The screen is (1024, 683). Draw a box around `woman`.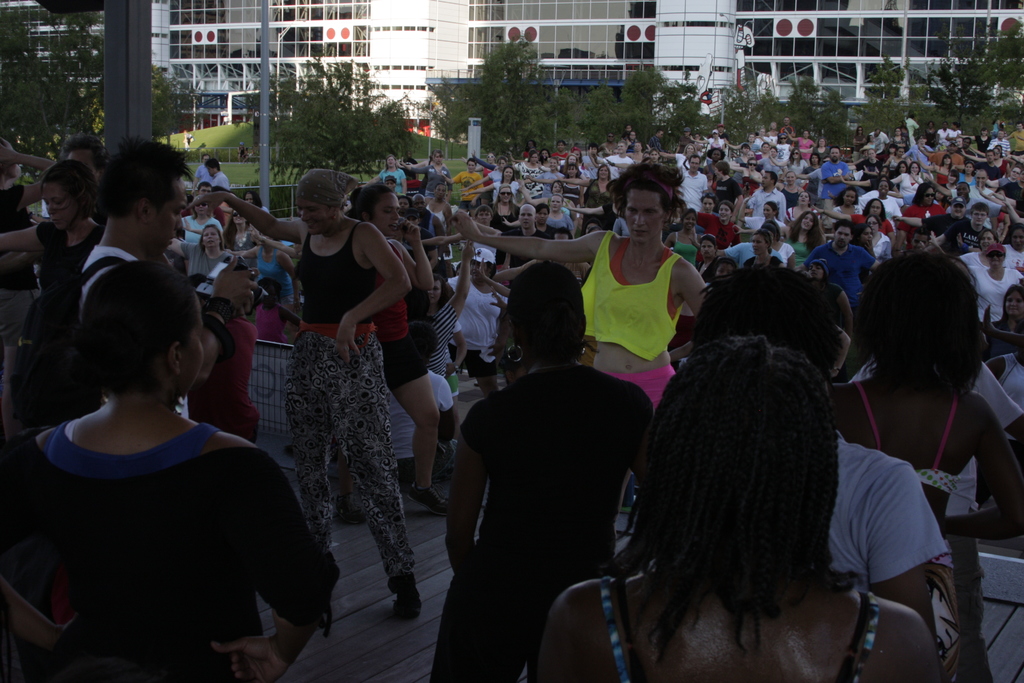
(left=423, top=151, right=454, bottom=192).
